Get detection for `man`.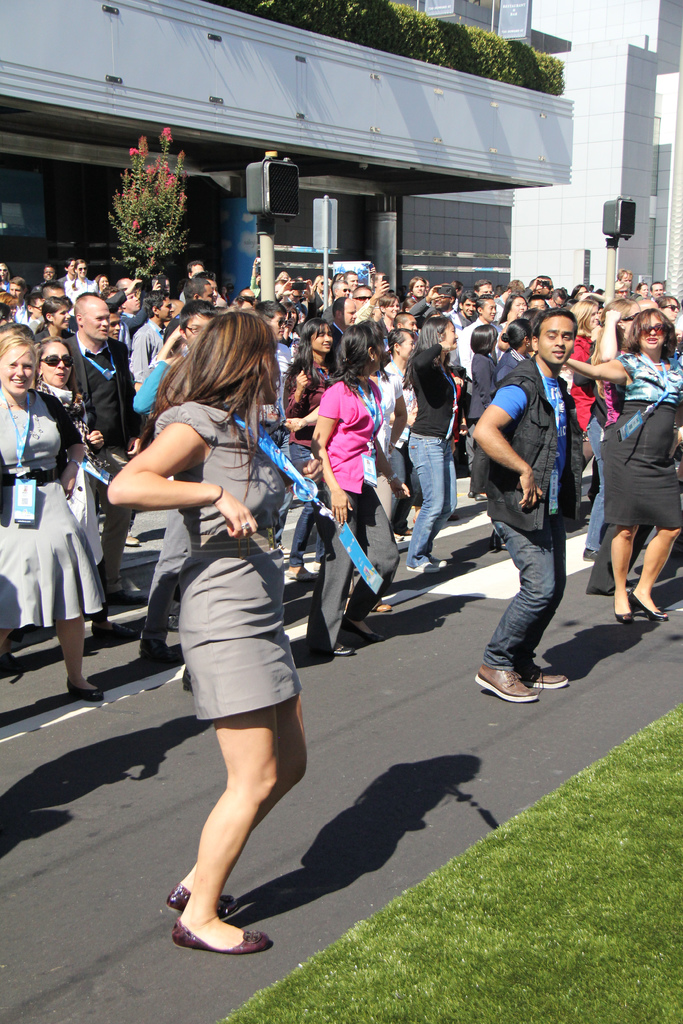
Detection: bbox=[458, 291, 477, 319].
